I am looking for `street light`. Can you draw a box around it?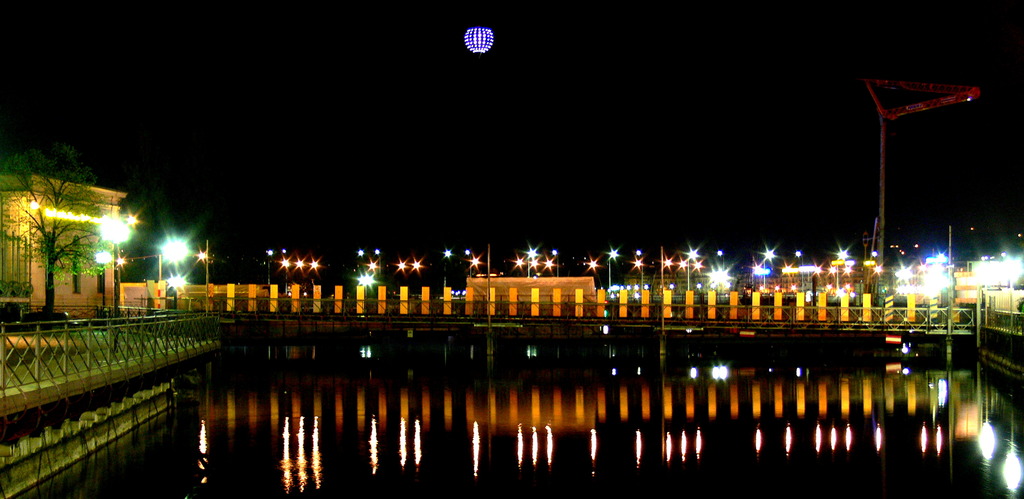
Sure, the bounding box is select_region(527, 245, 540, 286).
